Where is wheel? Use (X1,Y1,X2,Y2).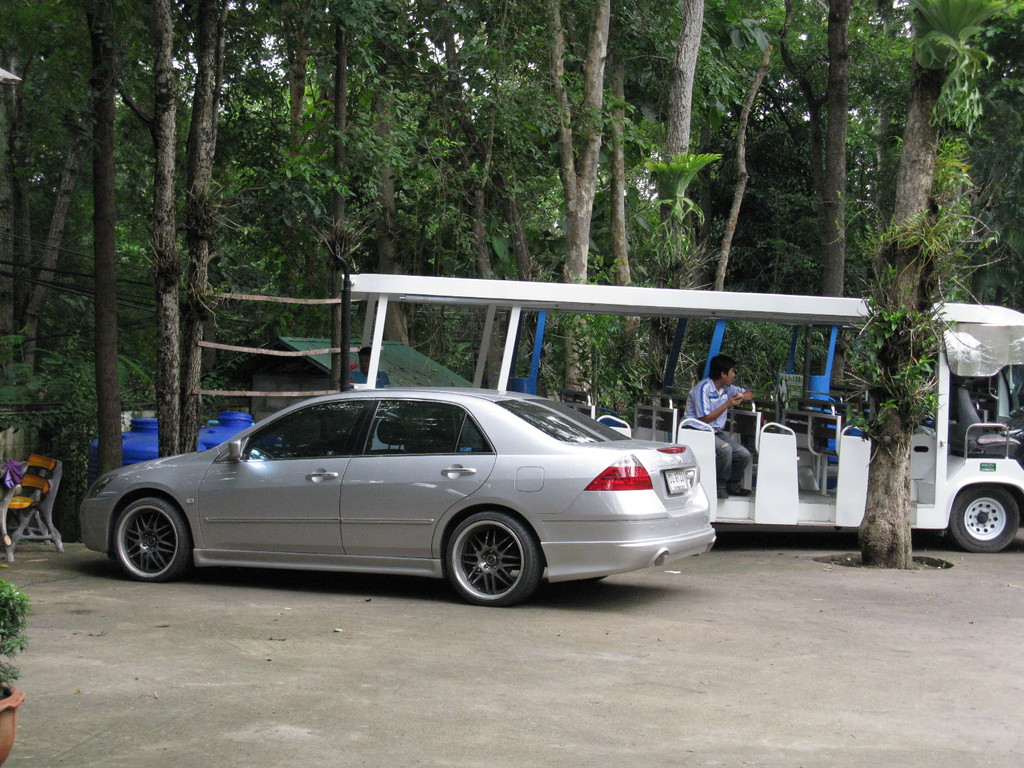
(114,495,195,585).
